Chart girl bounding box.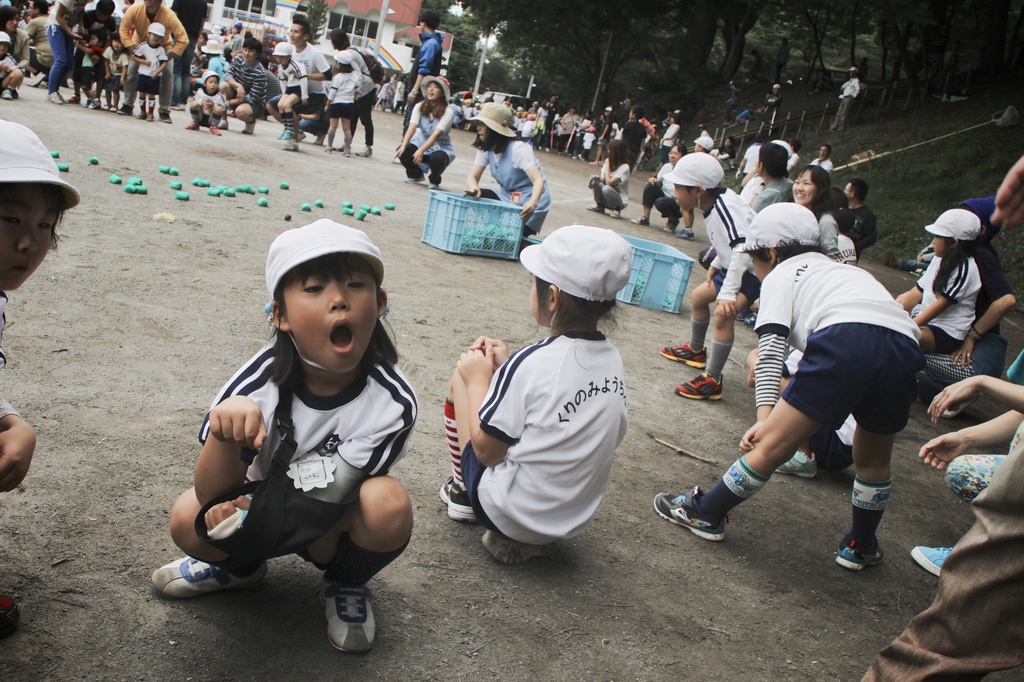
Charted: left=102, top=38, right=125, bottom=105.
